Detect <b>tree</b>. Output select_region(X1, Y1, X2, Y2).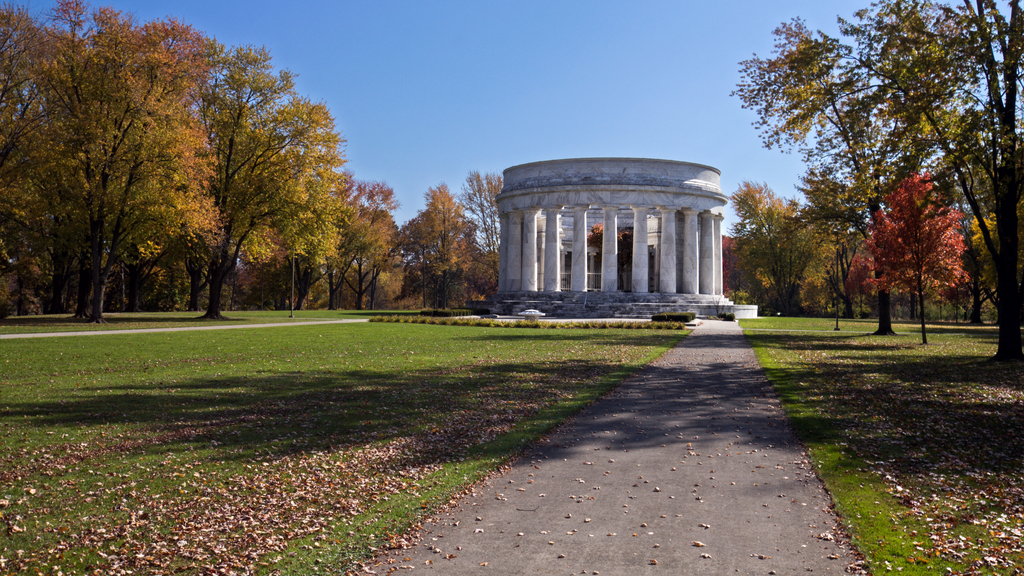
select_region(457, 156, 503, 301).
